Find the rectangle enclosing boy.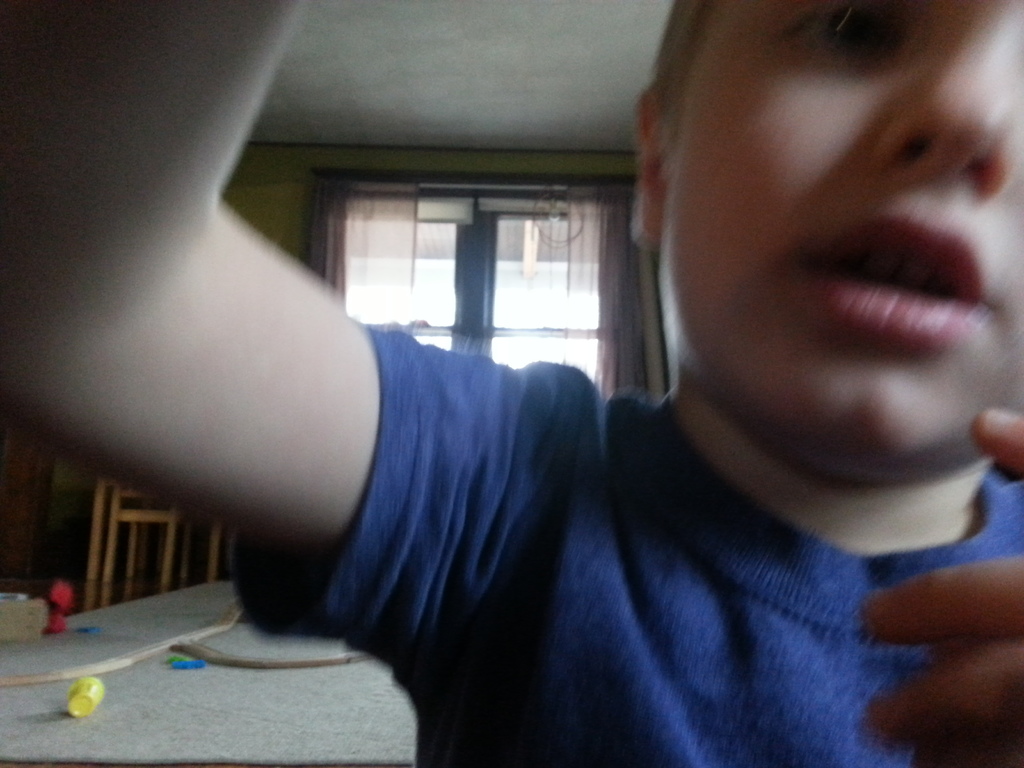
<bbox>0, 0, 1023, 767</bbox>.
